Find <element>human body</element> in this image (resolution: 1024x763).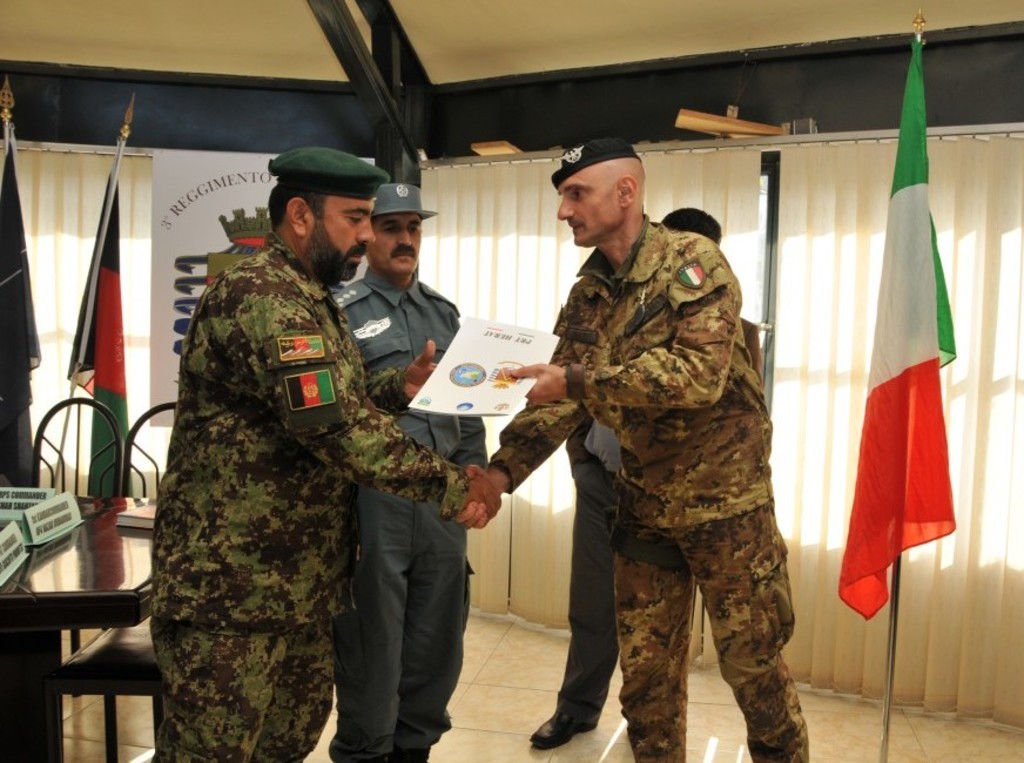
449,212,813,762.
